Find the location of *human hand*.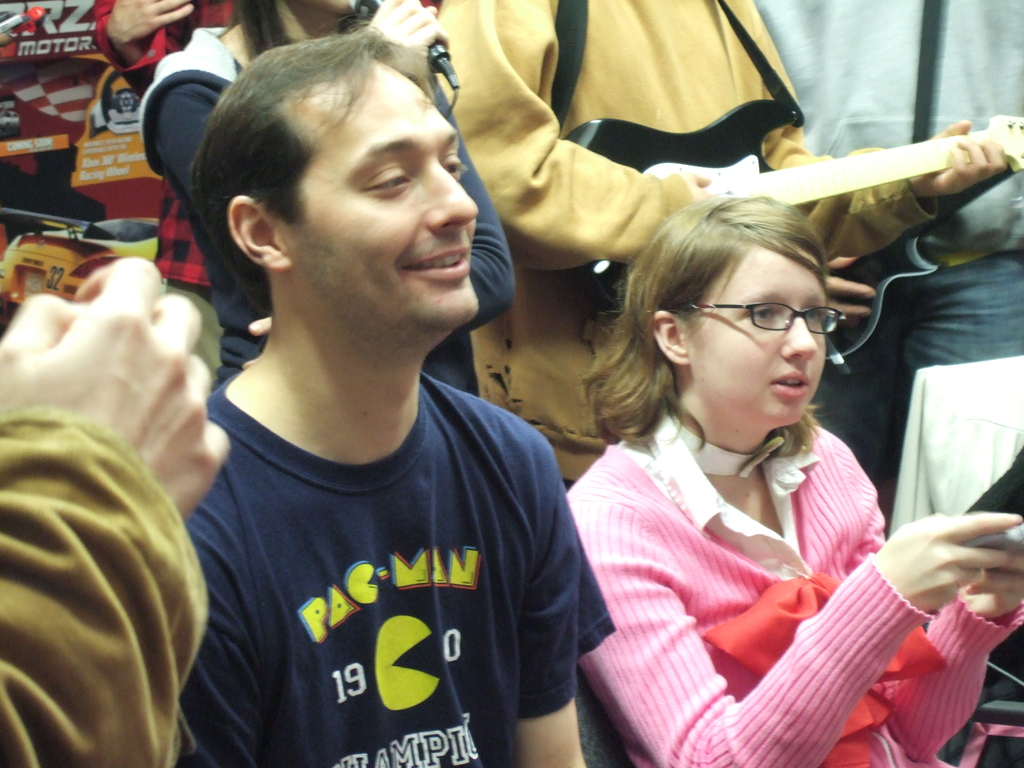
Location: <box>893,492,996,623</box>.
